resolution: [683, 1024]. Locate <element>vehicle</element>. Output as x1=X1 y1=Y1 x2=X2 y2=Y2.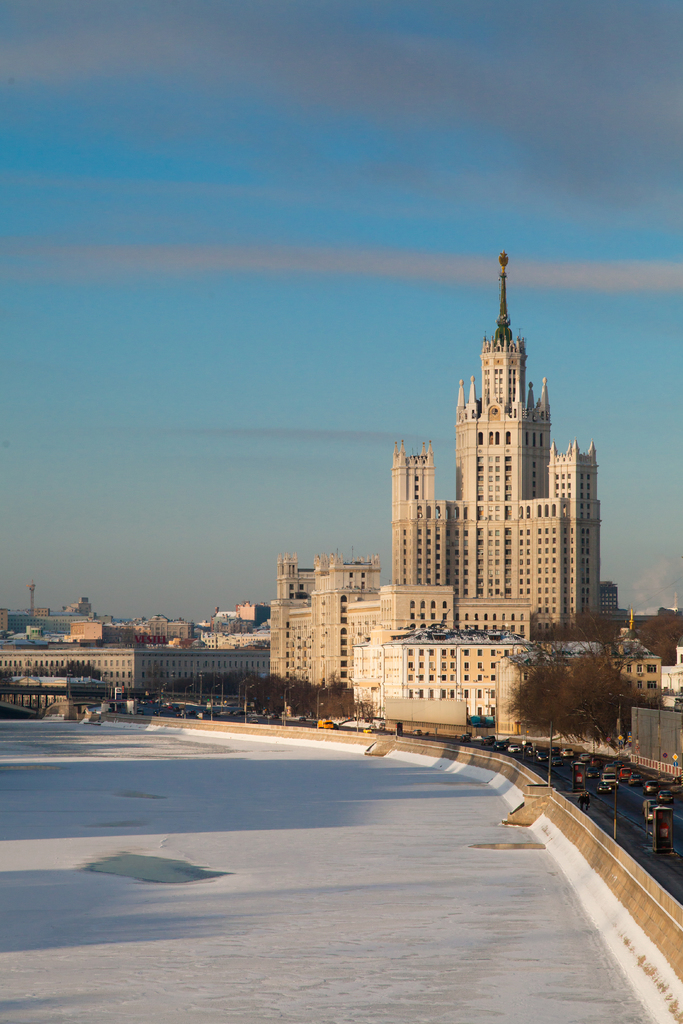
x1=470 y1=738 x2=489 y2=750.
